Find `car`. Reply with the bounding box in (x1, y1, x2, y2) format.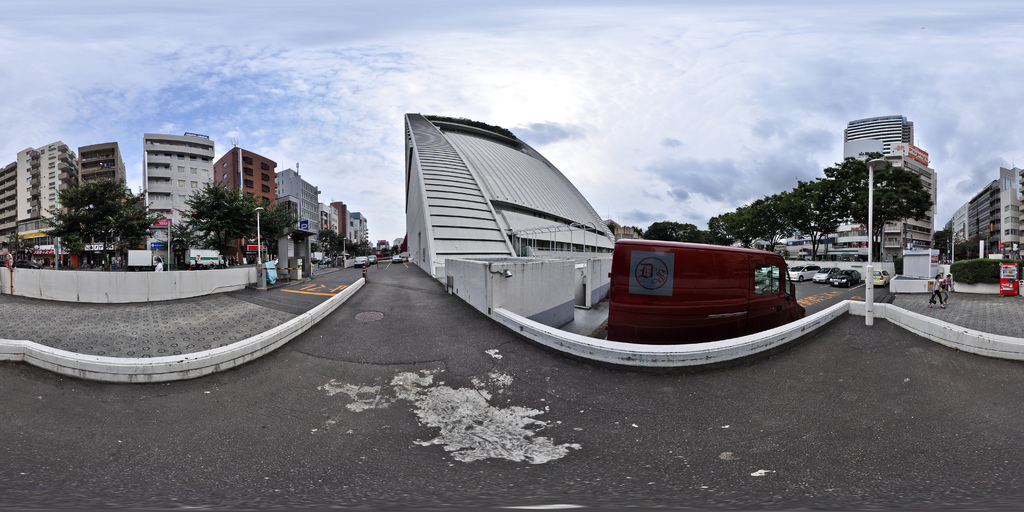
(390, 255, 404, 268).
